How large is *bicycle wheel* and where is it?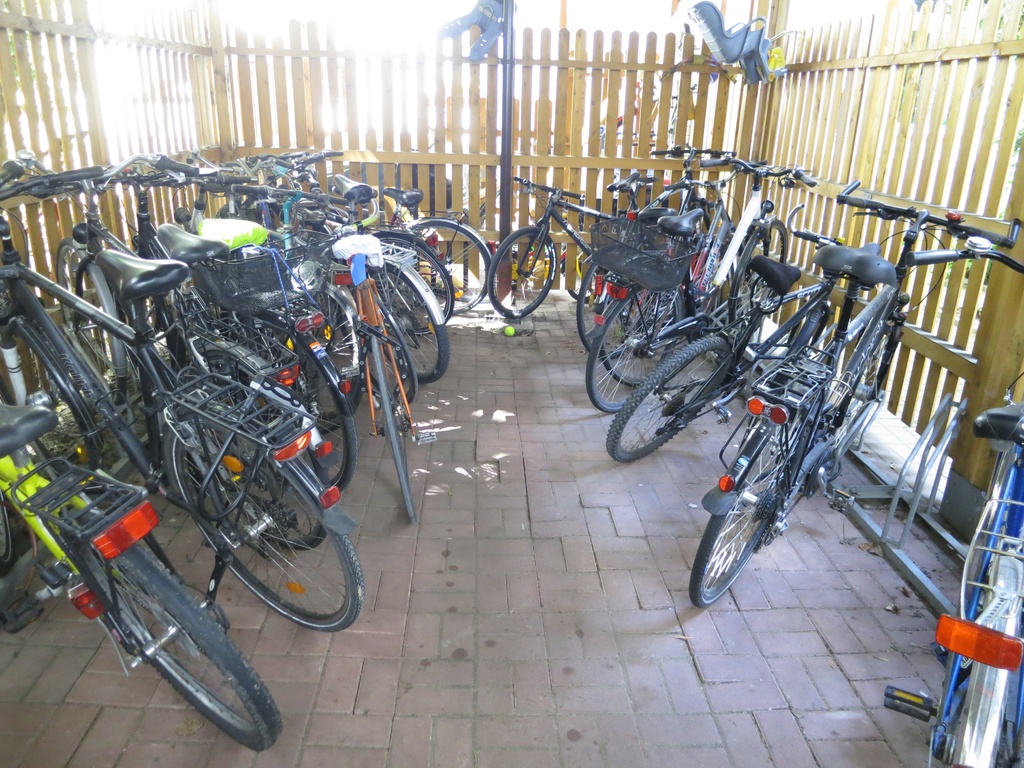
Bounding box: l=690, t=399, r=822, b=612.
